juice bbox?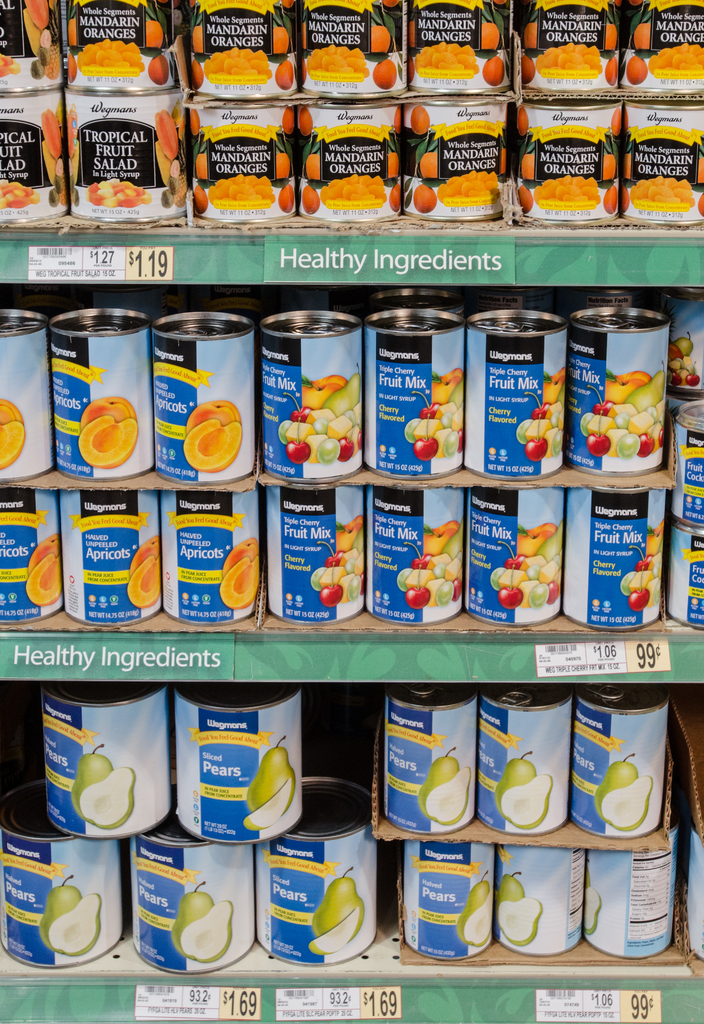
bbox(186, 0, 288, 100)
